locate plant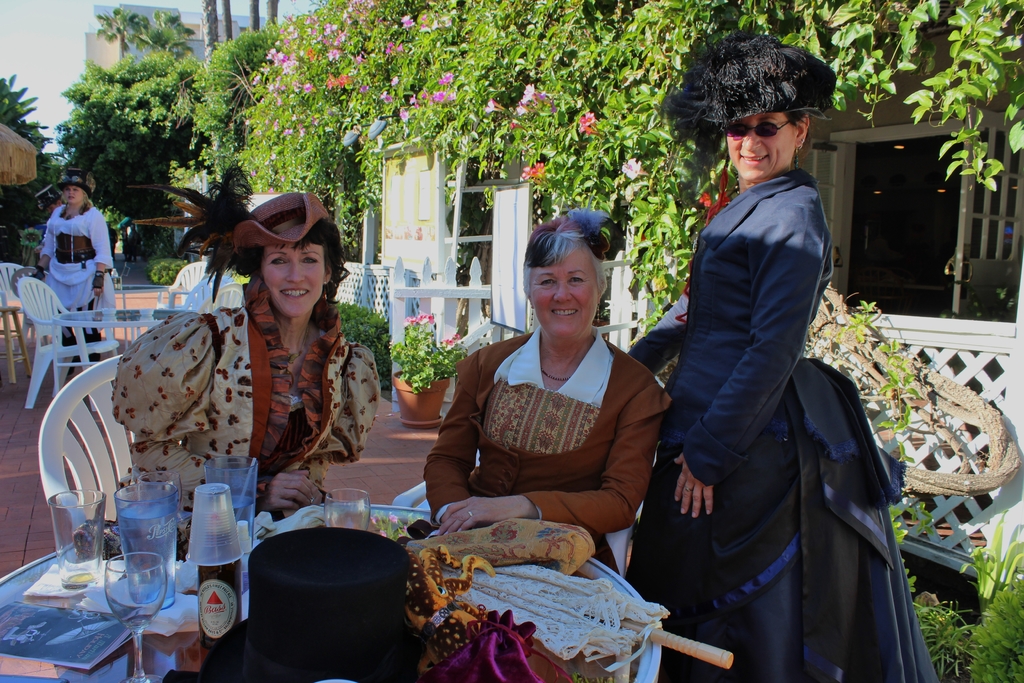
{"left": 954, "top": 499, "right": 1023, "bottom": 621}
